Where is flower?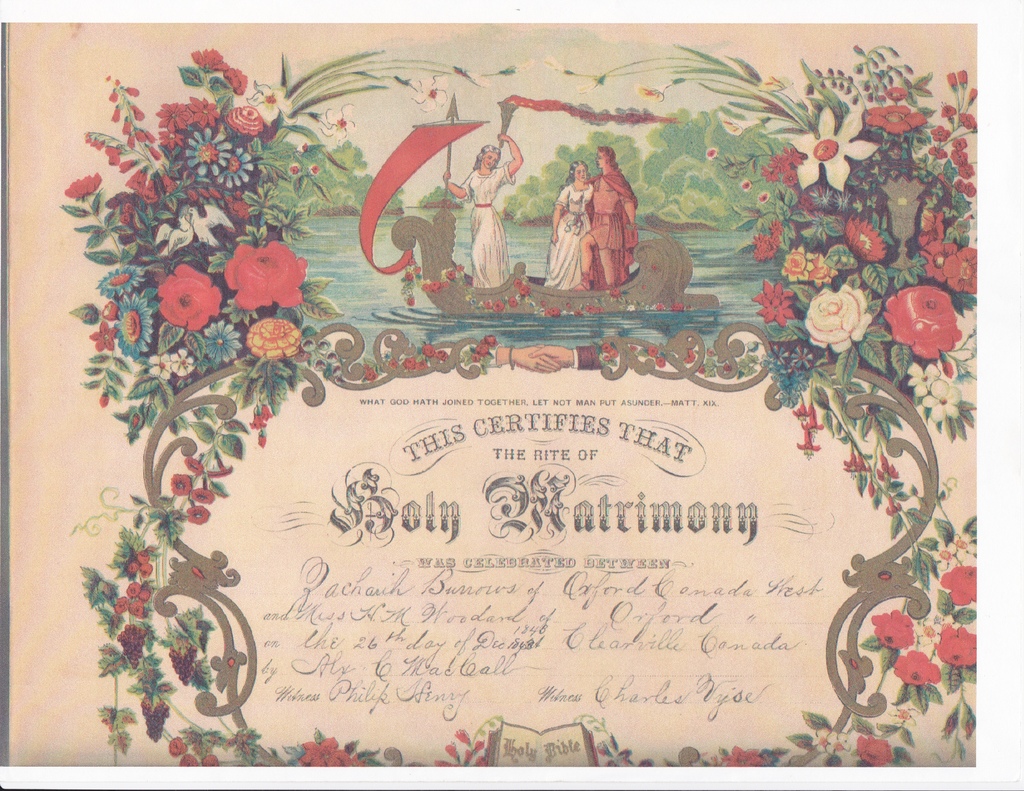
box(185, 47, 226, 74).
